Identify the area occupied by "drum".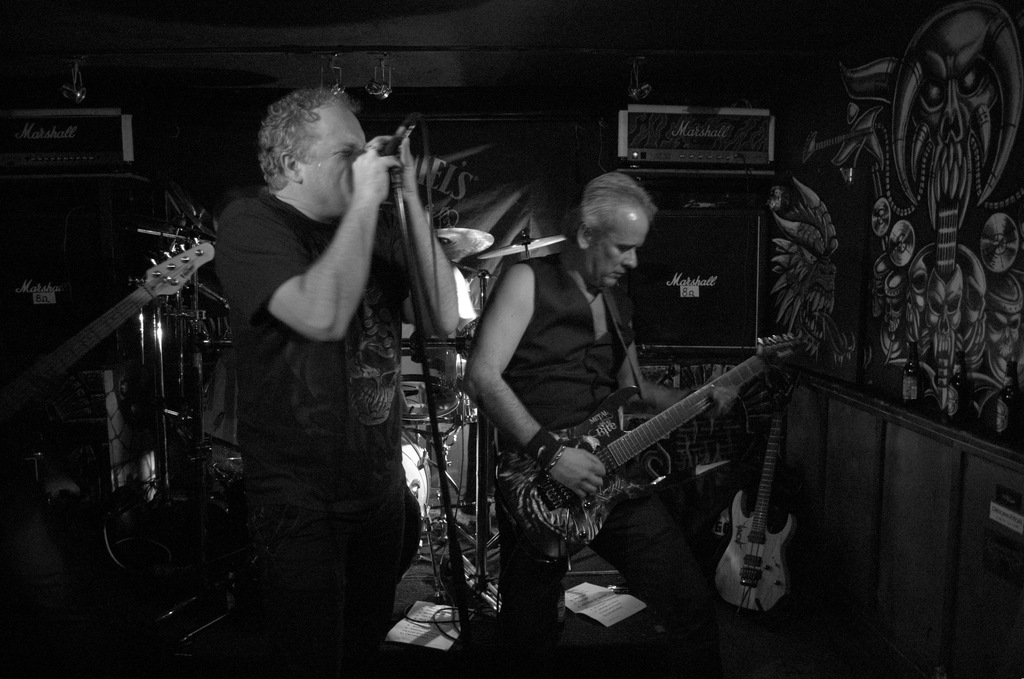
Area: <box>400,430,433,514</box>.
